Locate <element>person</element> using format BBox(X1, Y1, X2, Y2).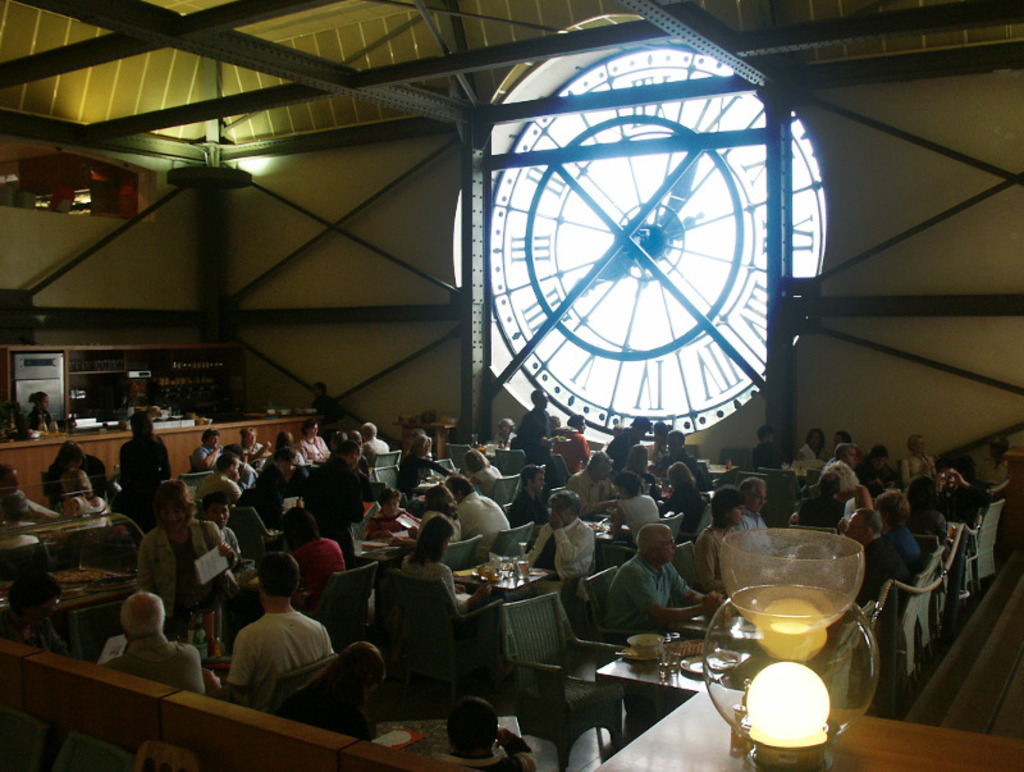
BBox(0, 484, 54, 562).
